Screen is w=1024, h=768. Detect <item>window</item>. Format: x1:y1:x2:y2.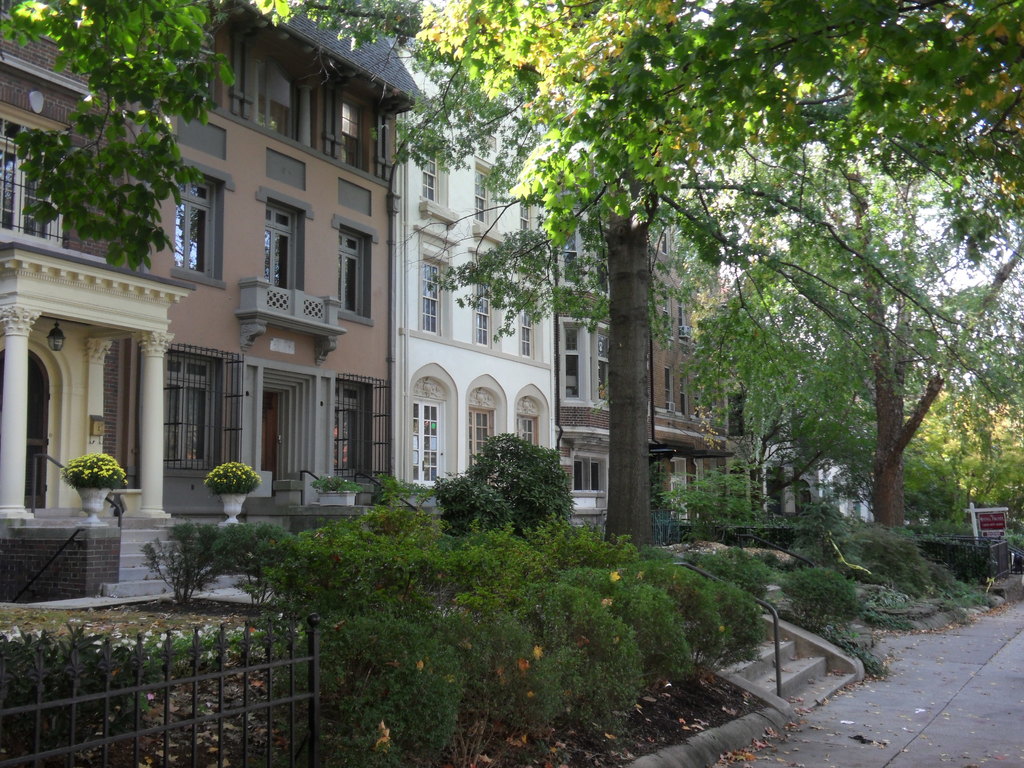
595:242:610:292.
